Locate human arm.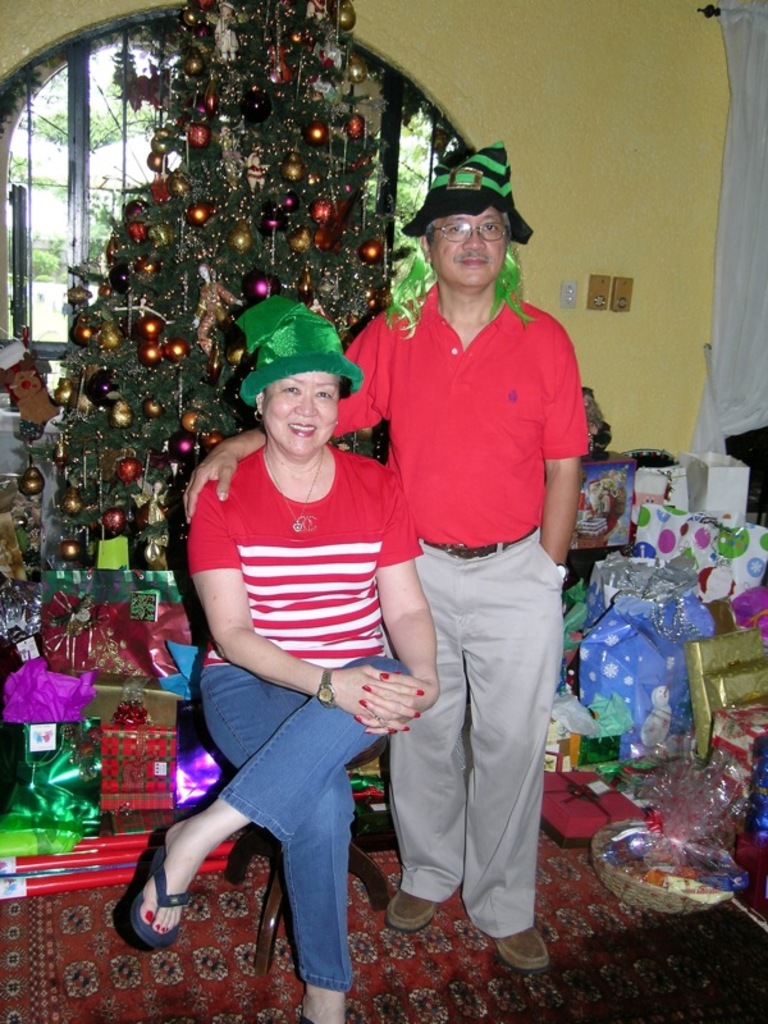
Bounding box: select_region(531, 302, 585, 611).
